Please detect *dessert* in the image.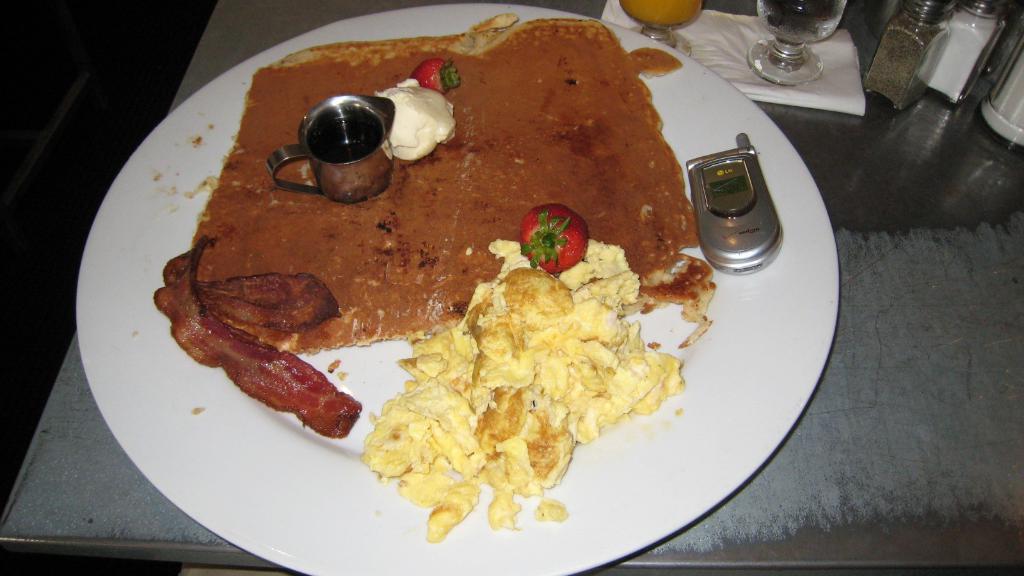
<bbox>152, 19, 716, 539</bbox>.
